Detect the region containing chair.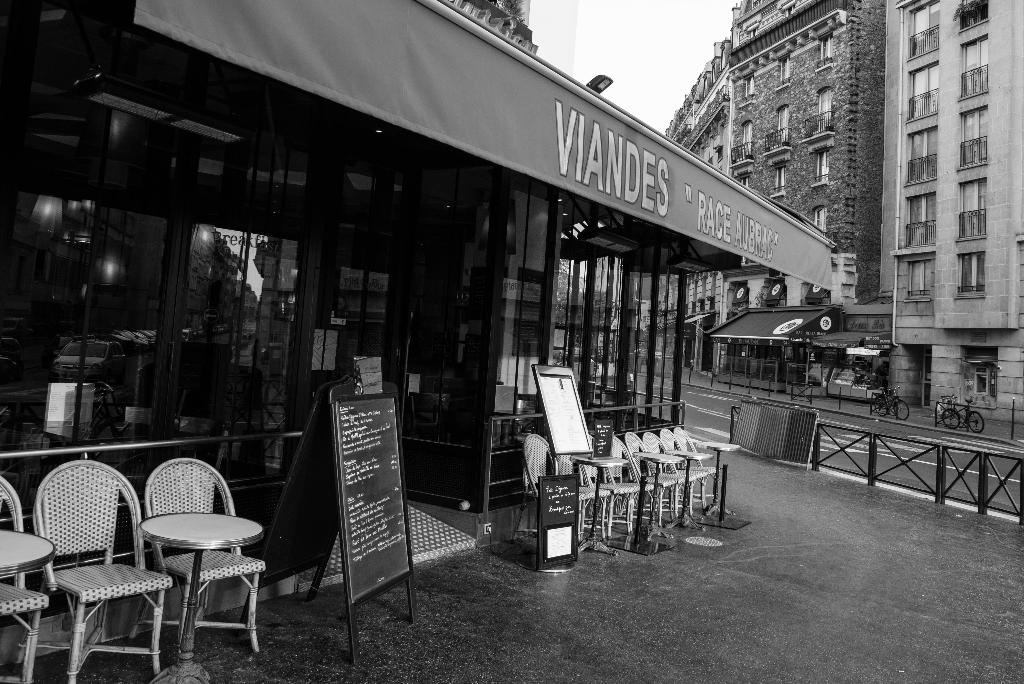
(605, 434, 650, 530).
